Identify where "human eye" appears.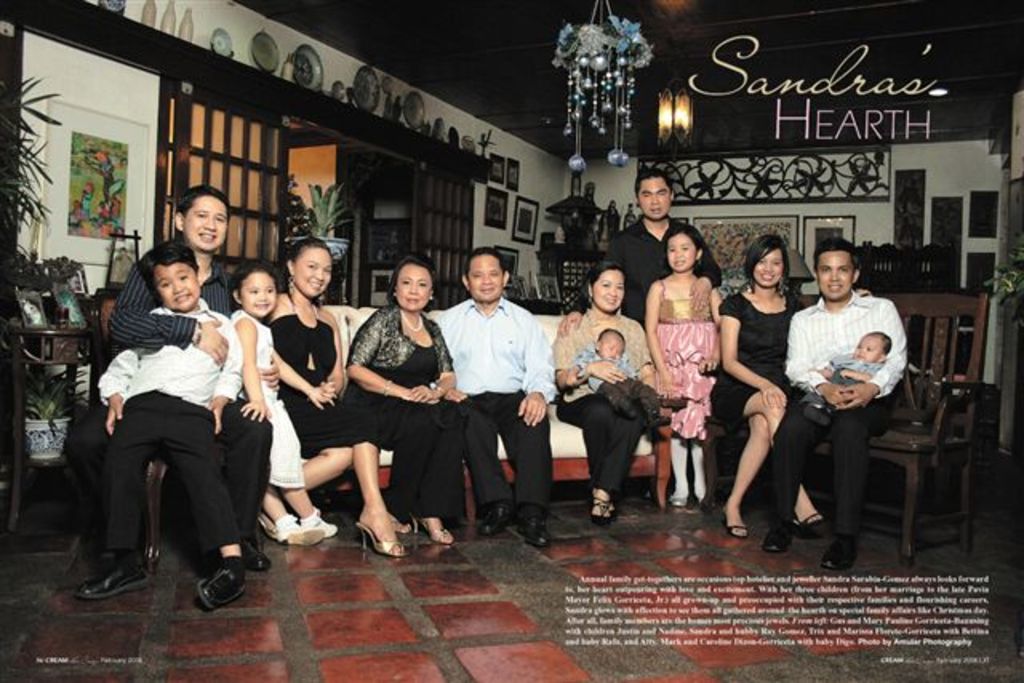
Appears at region(403, 278, 410, 285).
